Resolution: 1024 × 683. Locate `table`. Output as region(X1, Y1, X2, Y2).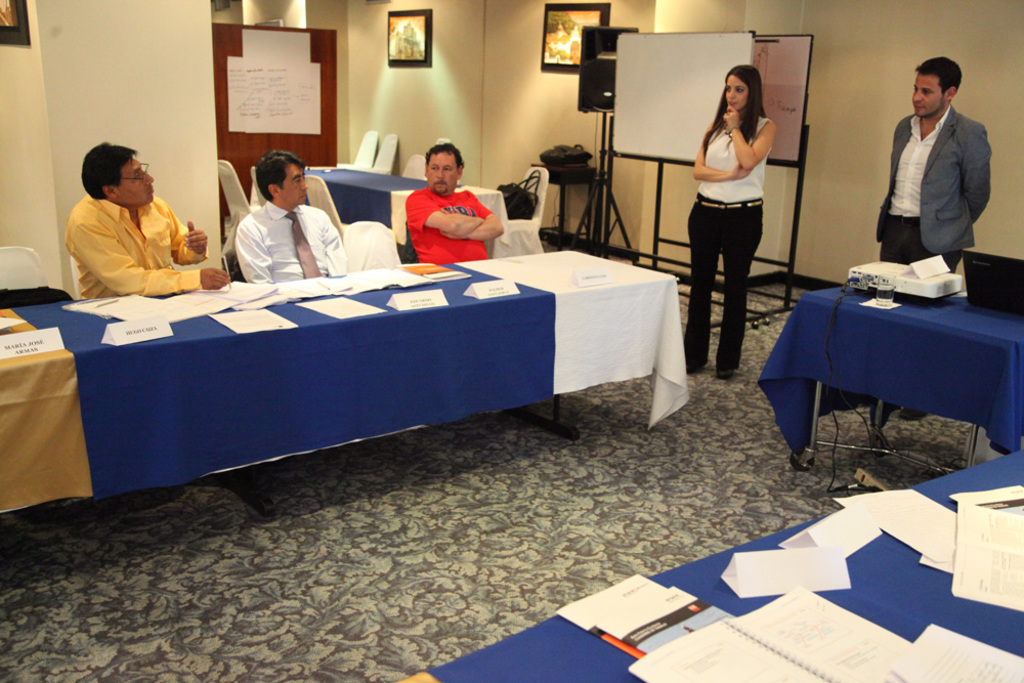
region(395, 454, 1023, 682).
